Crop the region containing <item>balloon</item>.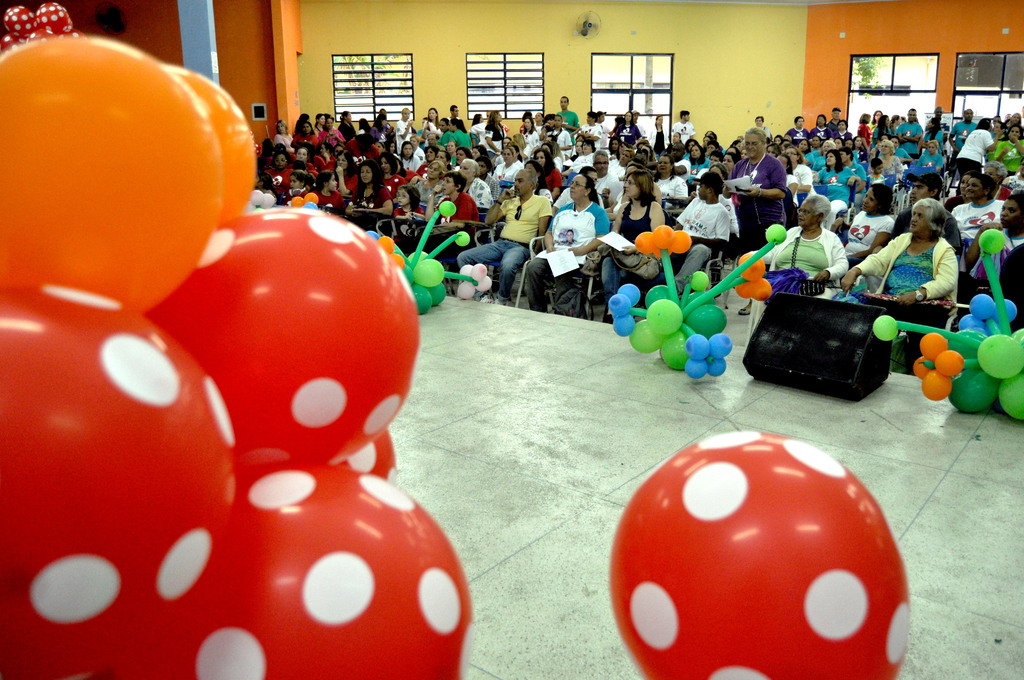
Crop region: bbox=[0, 286, 242, 679].
